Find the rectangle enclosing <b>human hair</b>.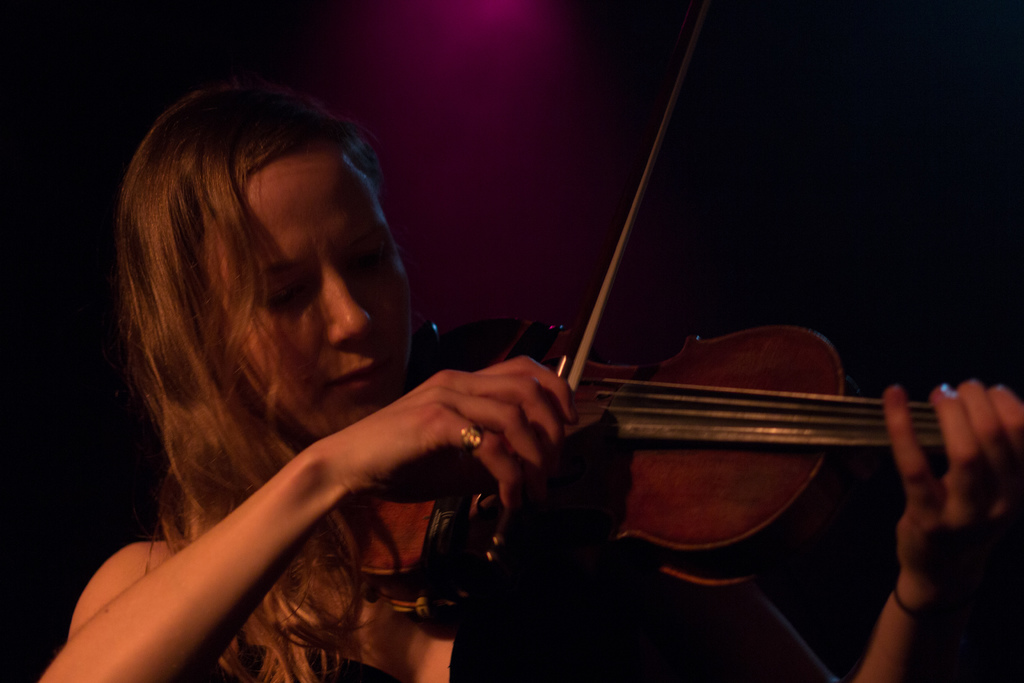
select_region(108, 53, 425, 629).
